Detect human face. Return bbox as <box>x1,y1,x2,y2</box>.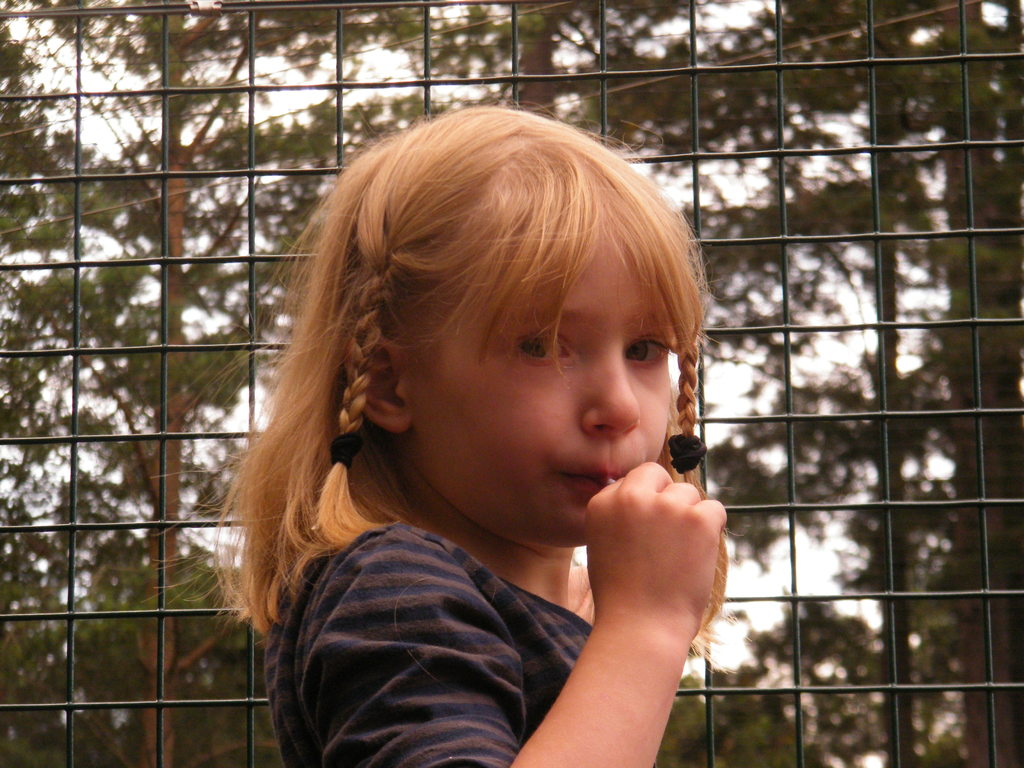
<box>414,213,673,542</box>.
